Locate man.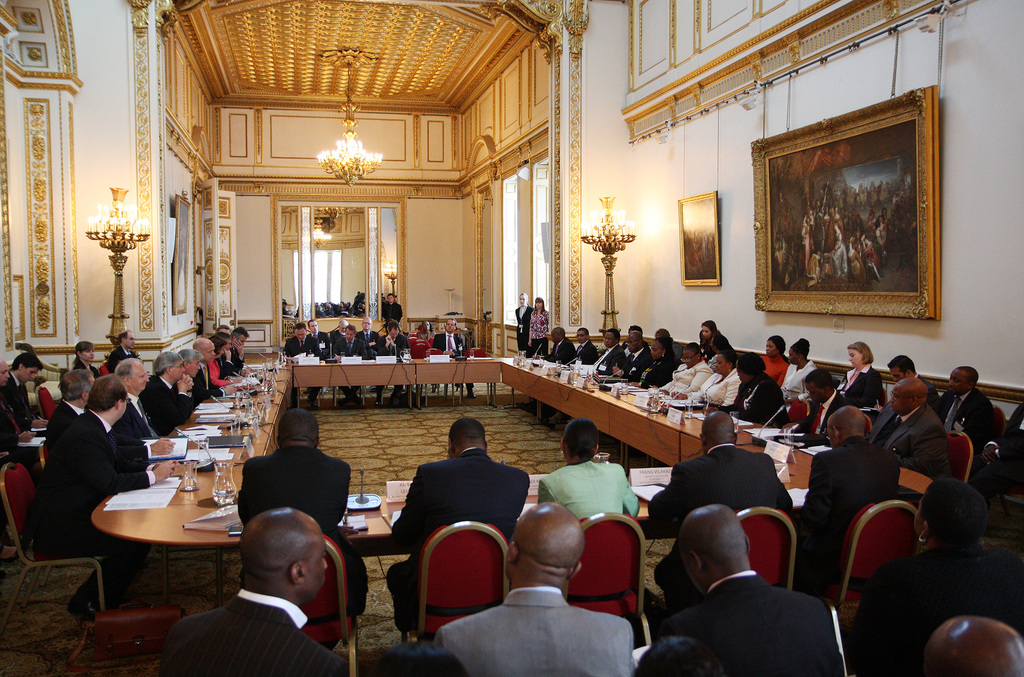
Bounding box: (x1=656, y1=327, x2=685, y2=368).
